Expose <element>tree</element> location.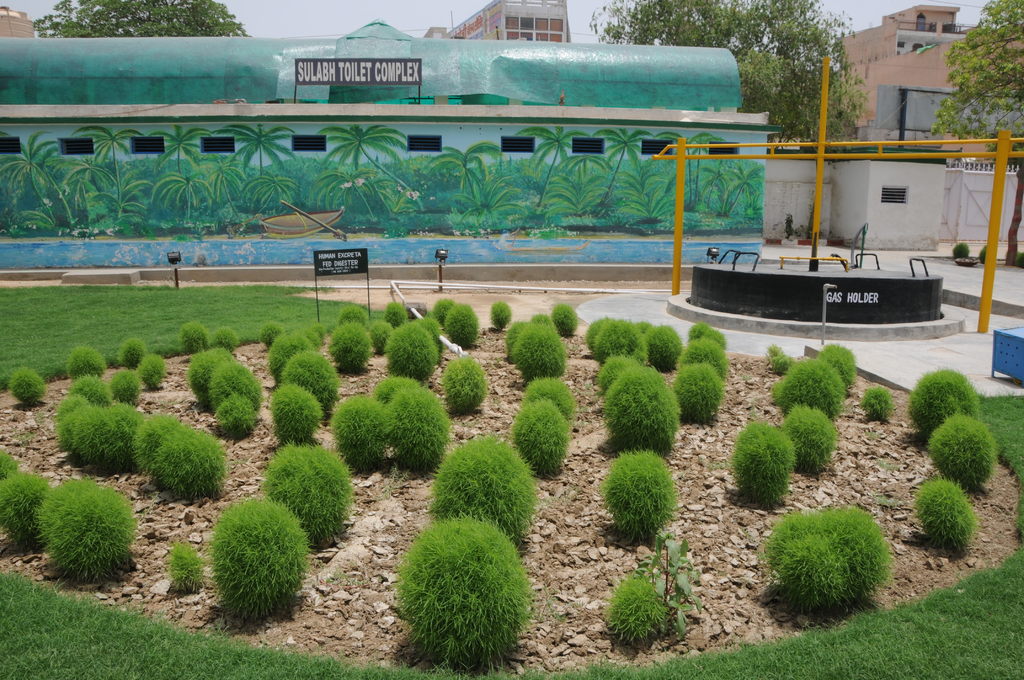
Exposed at BBox(579, 0, 865, 178).
